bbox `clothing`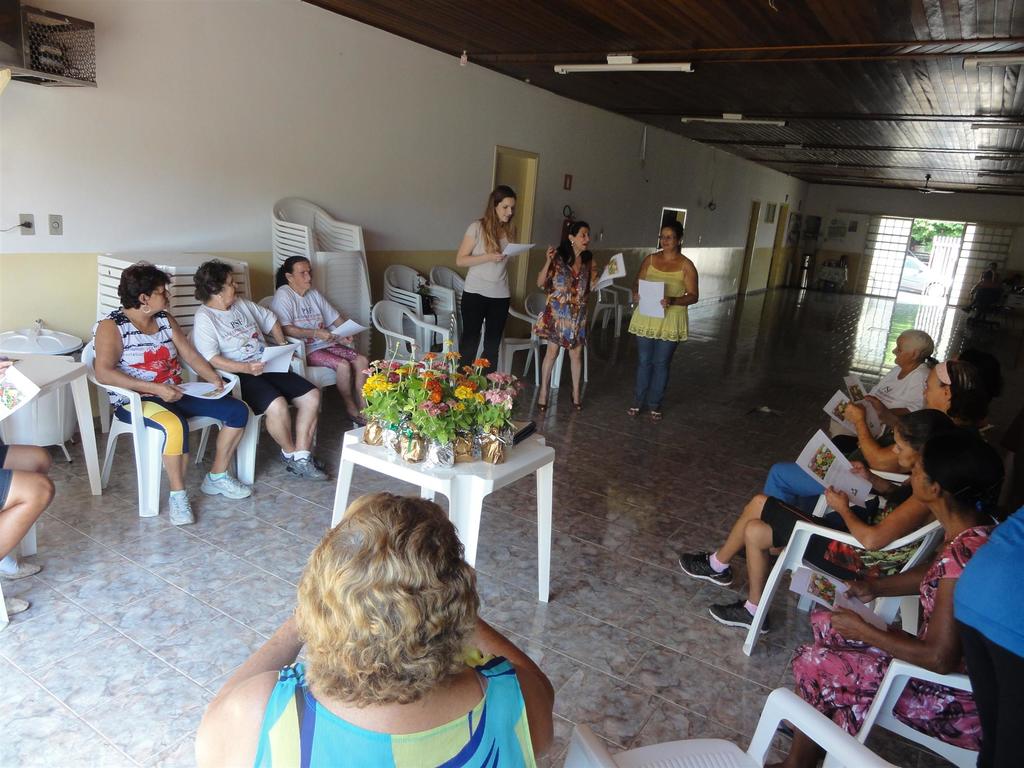
box=[948, 512, 1023, 767]
